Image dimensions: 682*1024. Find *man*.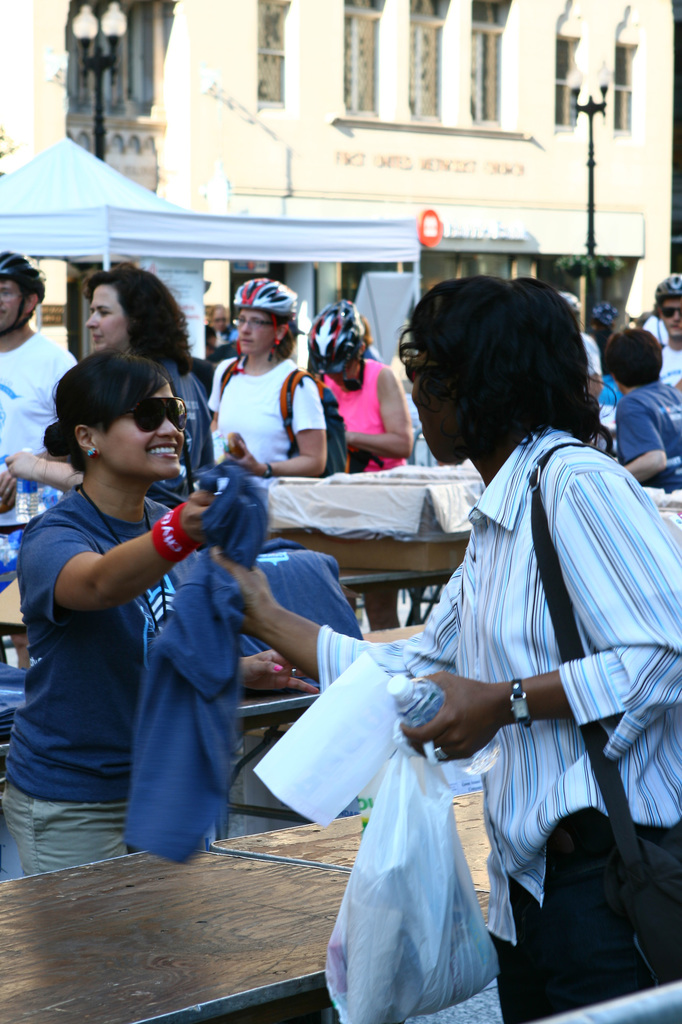
(606, 323, 681, 517).
